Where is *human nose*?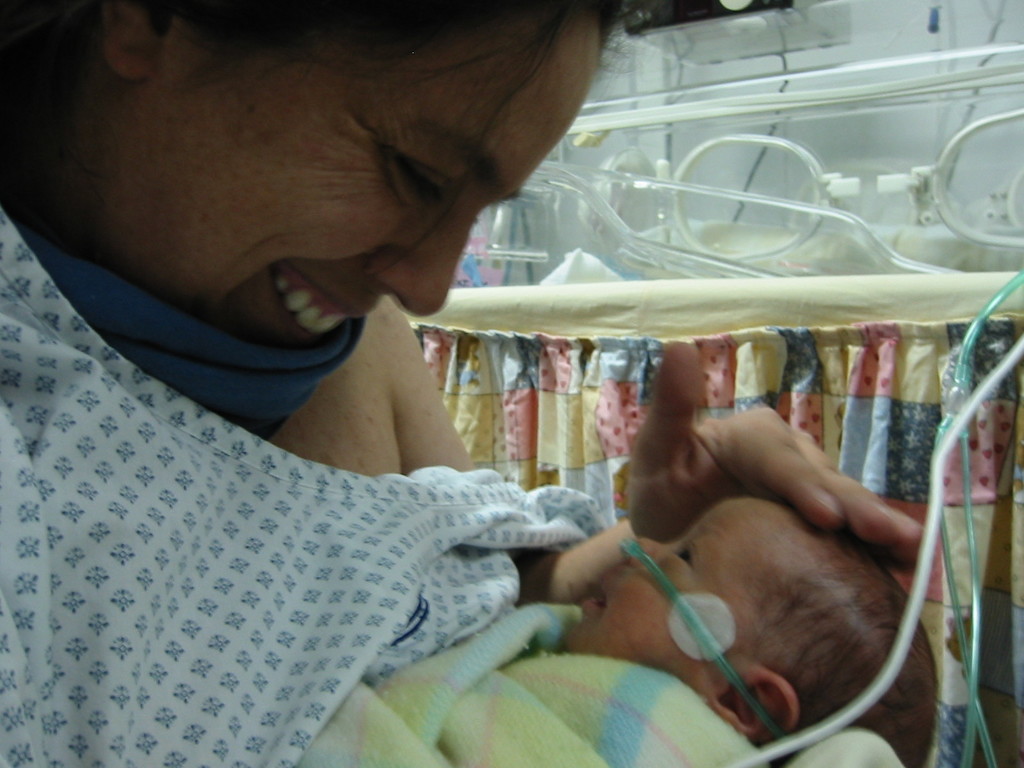
624,531,671,563.
